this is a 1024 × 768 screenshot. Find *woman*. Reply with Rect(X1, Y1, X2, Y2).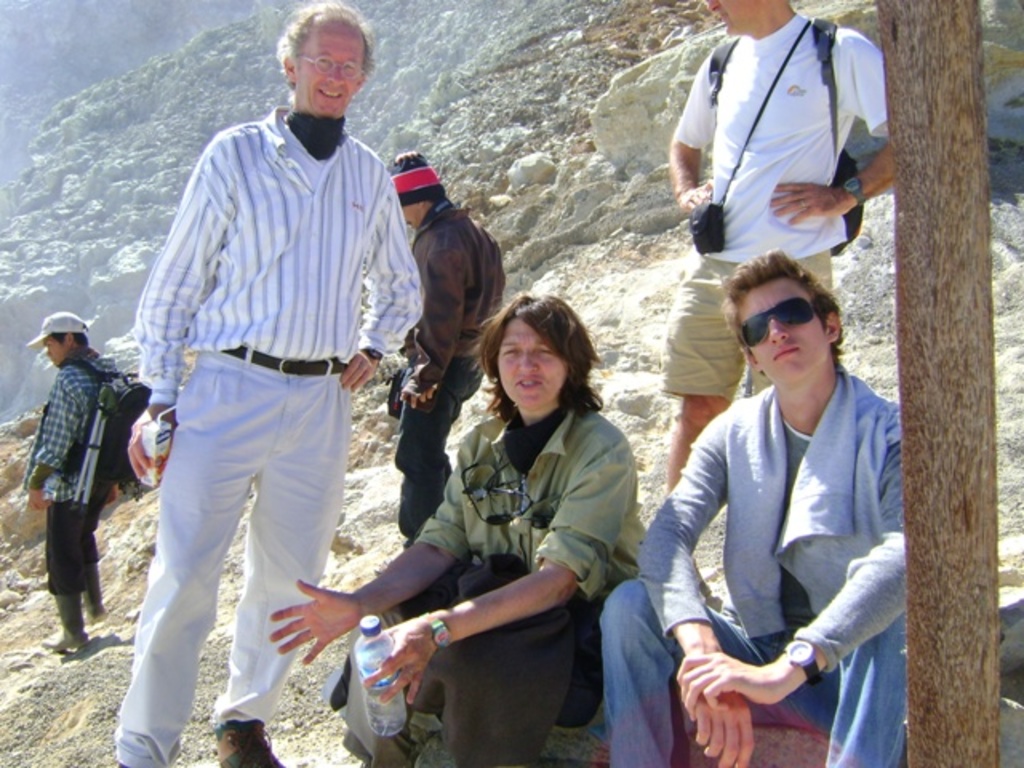
Rect(358, 283, 632, 767).
